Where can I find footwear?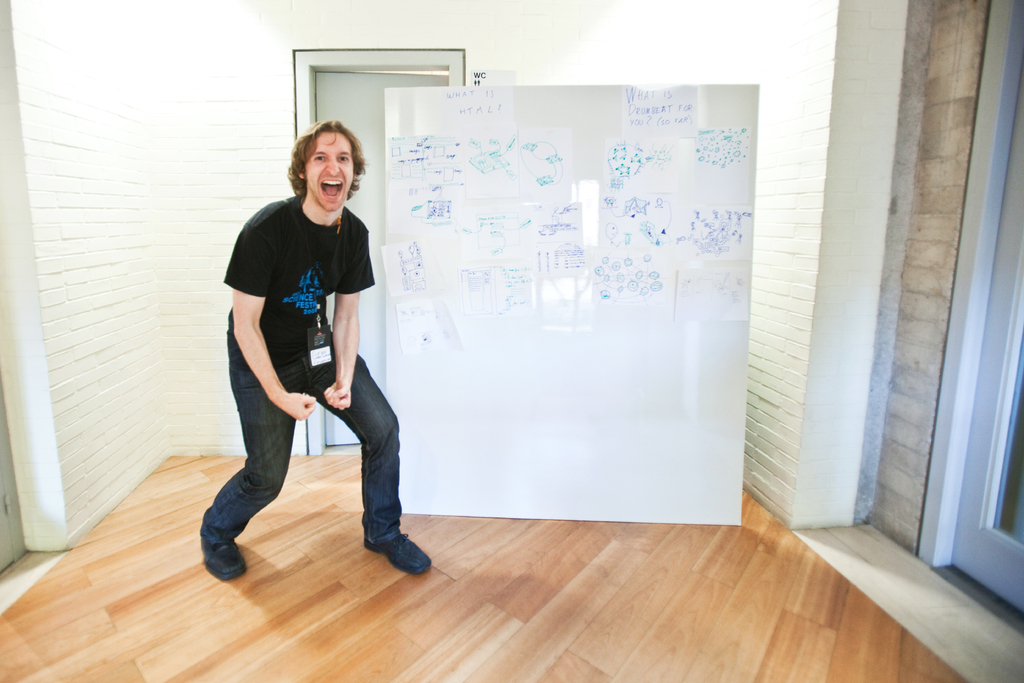
You can find it at bbox(365, 531, 434, 573).
